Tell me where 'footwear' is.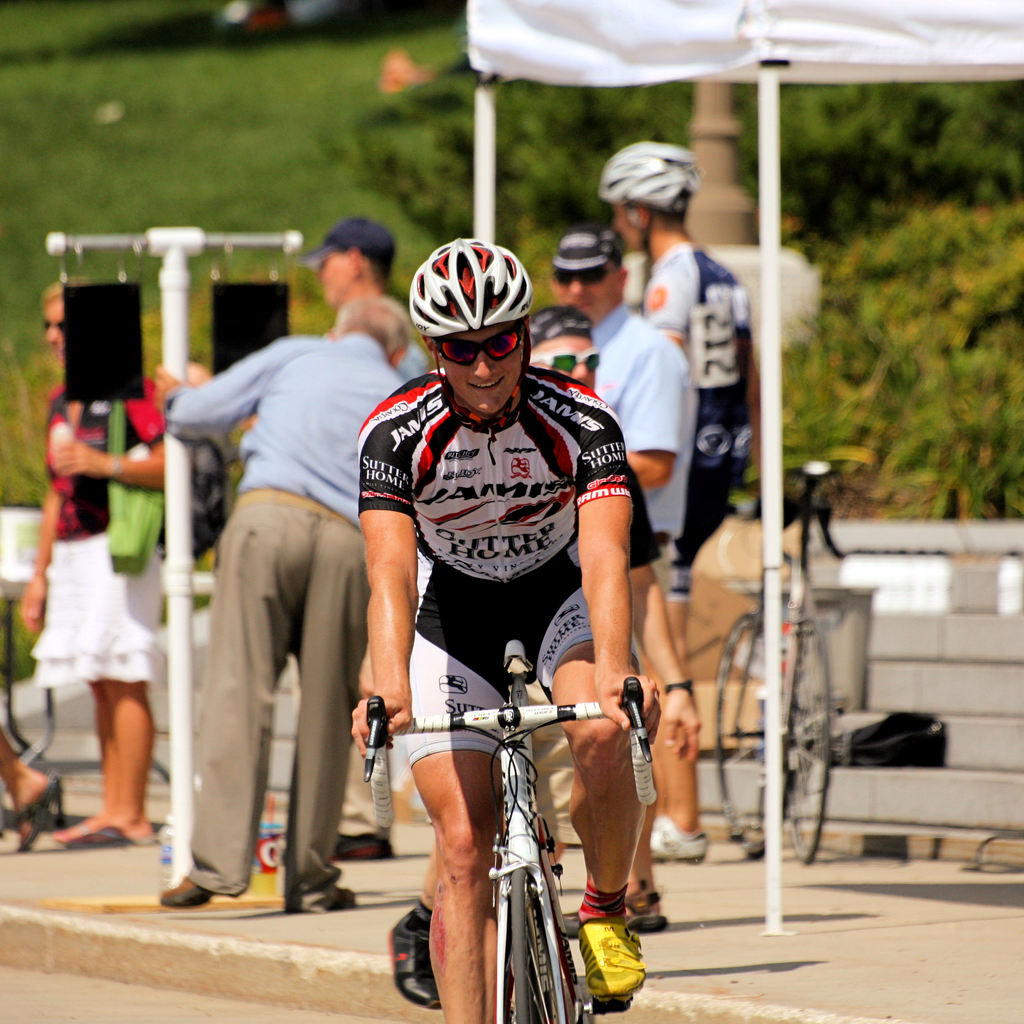
'footwear' is at left=155, top=879, right=246, bottom=908.
